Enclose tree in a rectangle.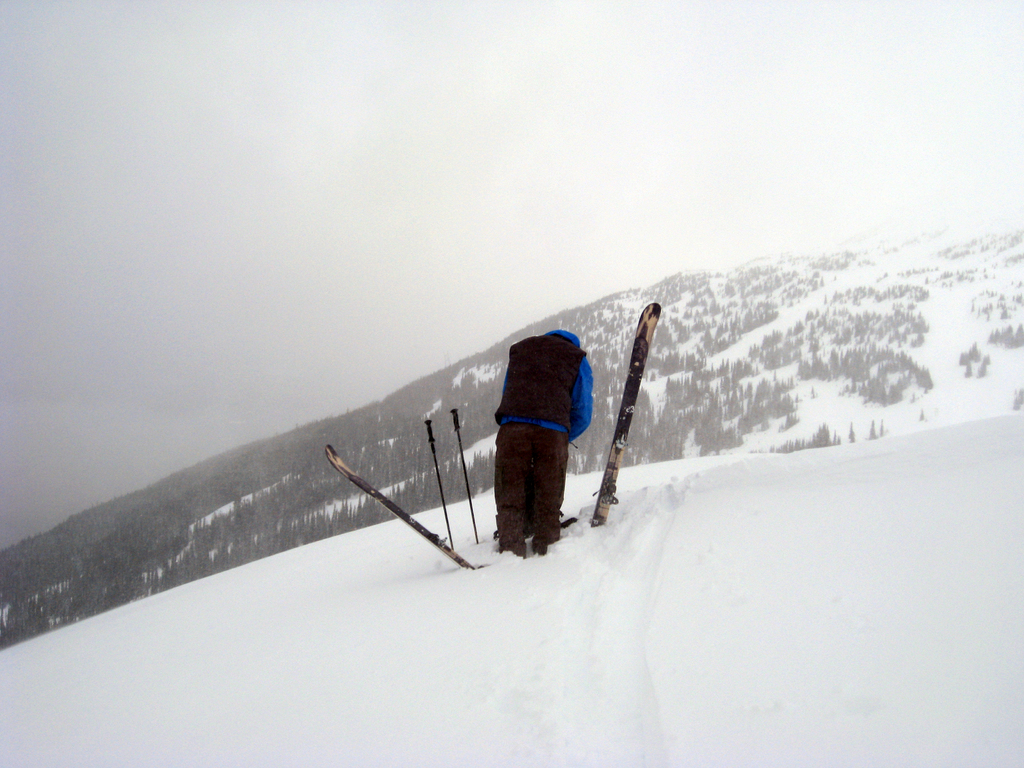
BBox(0, 260, 694, 656).
